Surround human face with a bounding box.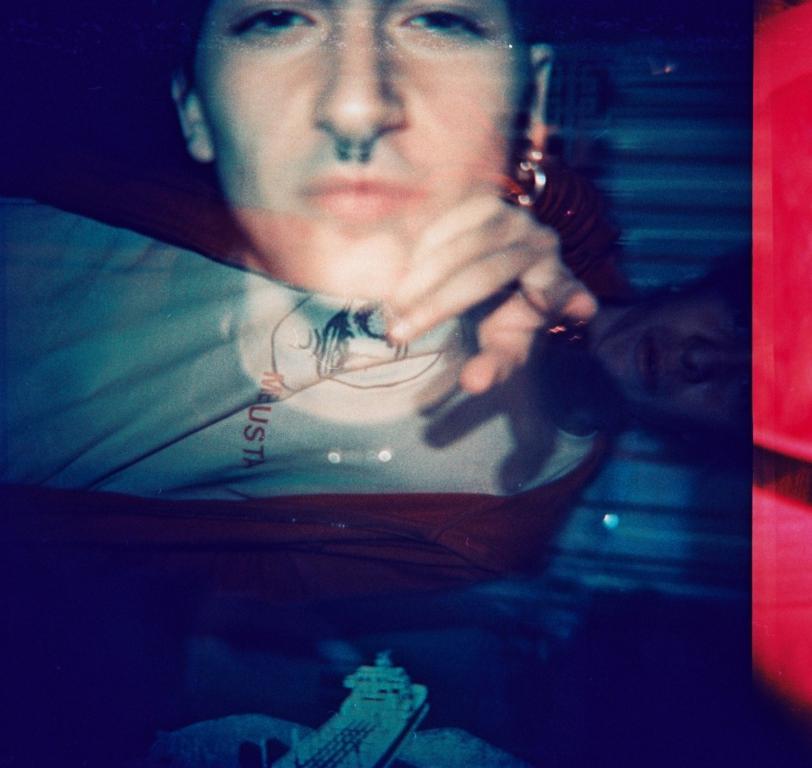
192 0 524 298.
